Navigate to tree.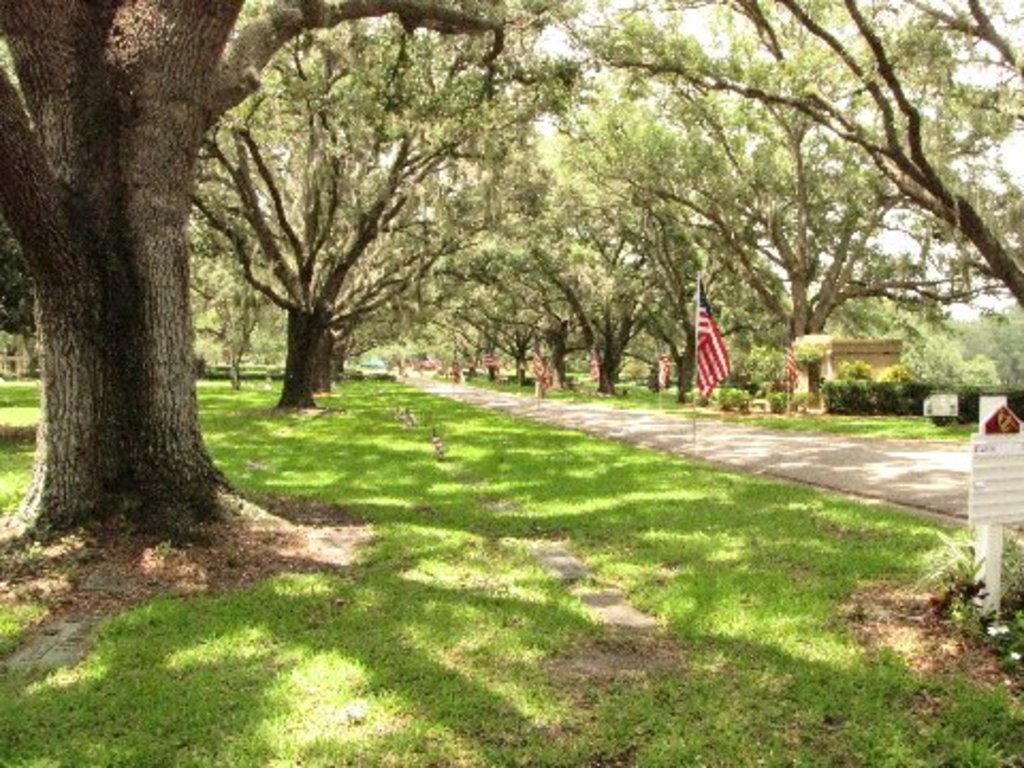
Navigation target: 4:220:38:337.
